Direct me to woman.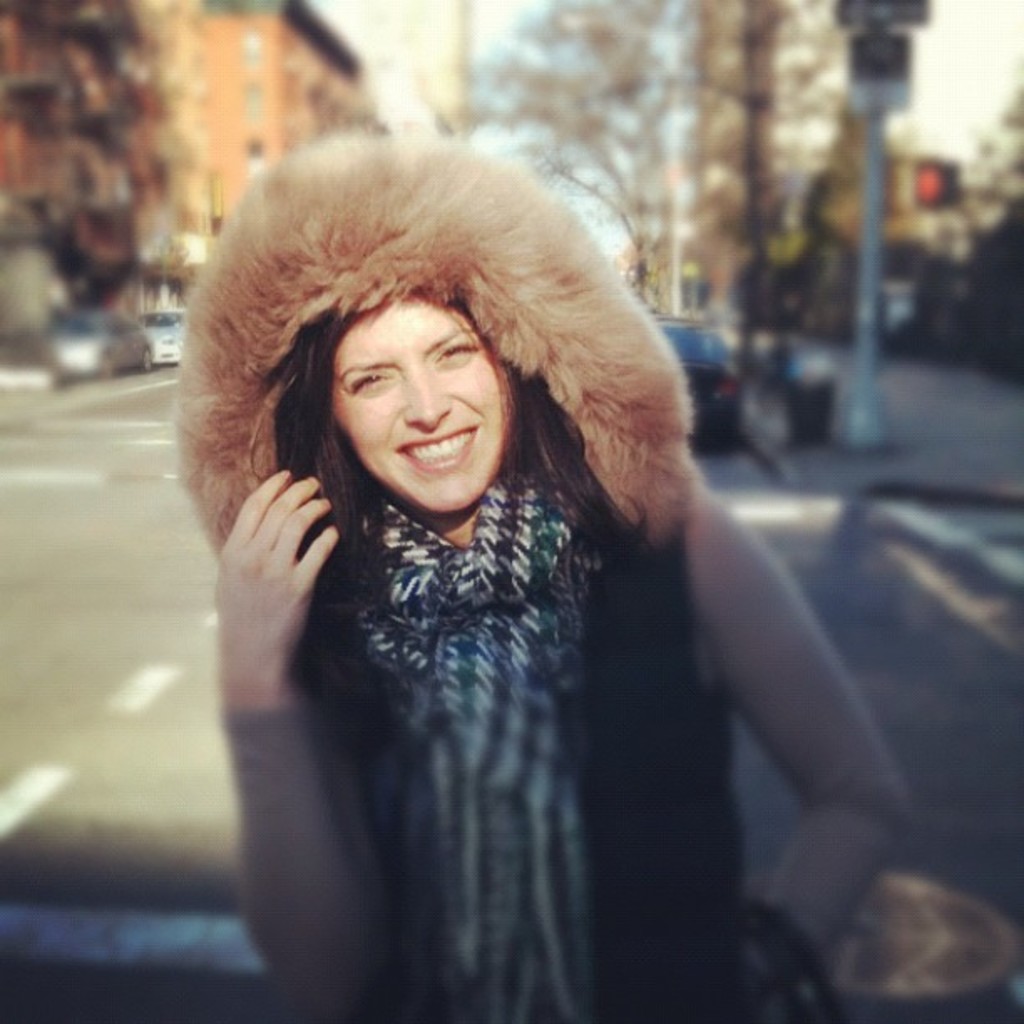
Direction: BBox(161, 137, 887, 996).
